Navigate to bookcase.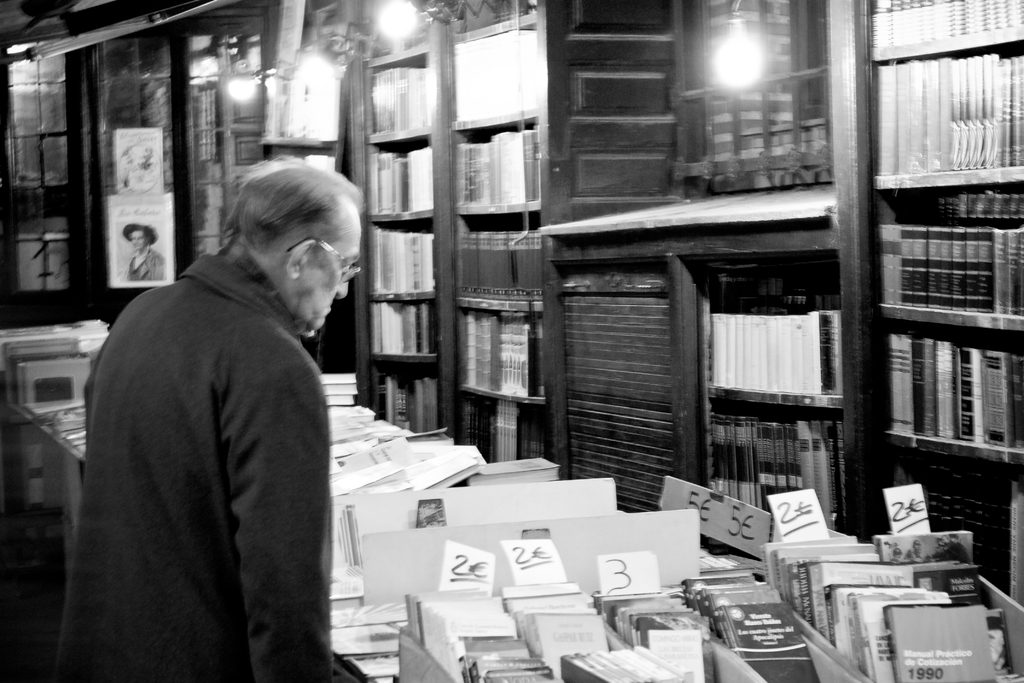
Navigation target: (left=320, top=23, right=575, bottom=479).
